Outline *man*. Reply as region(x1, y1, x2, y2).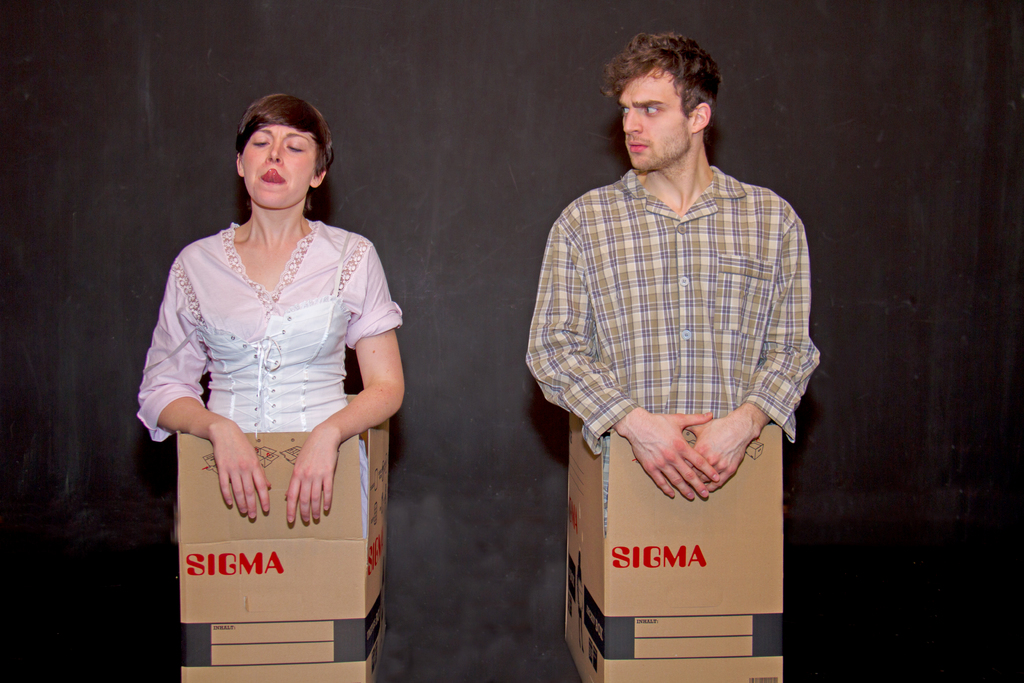
region(528, 30, 826, 504).
